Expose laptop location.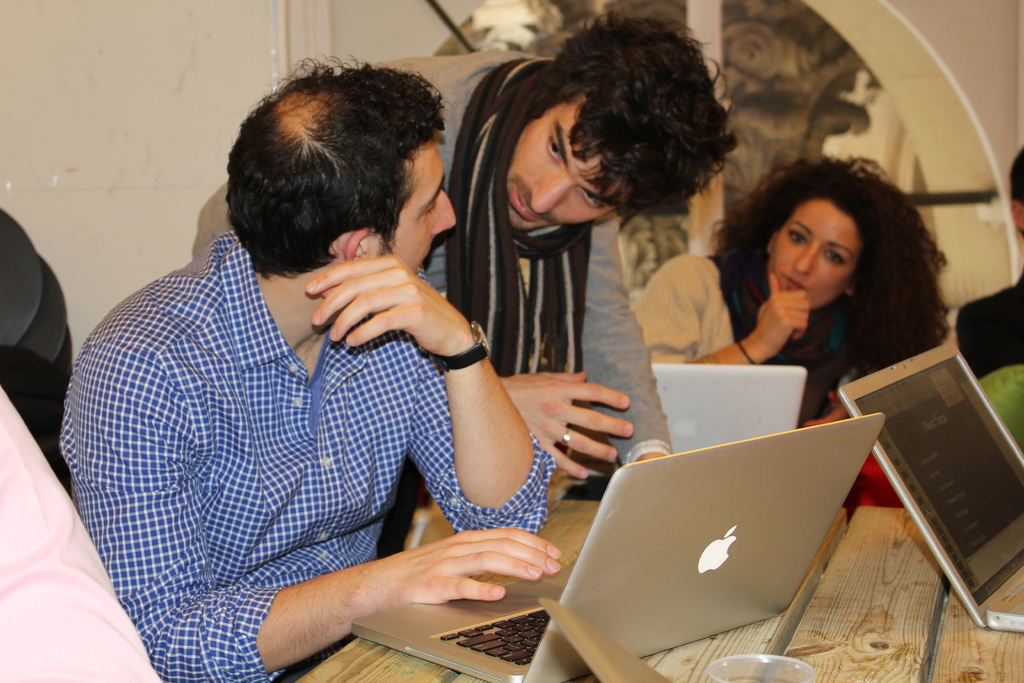
Exposed at box=[350, 415, 885, 682].
